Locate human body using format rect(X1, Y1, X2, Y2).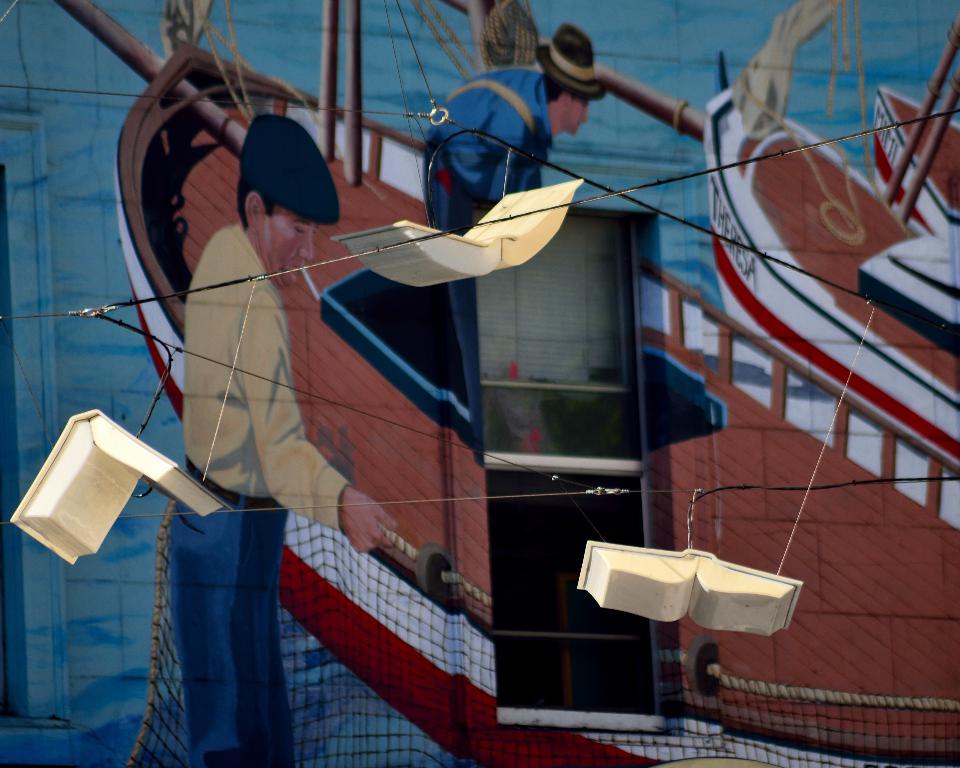
rect(423, 14, 610, 437).
